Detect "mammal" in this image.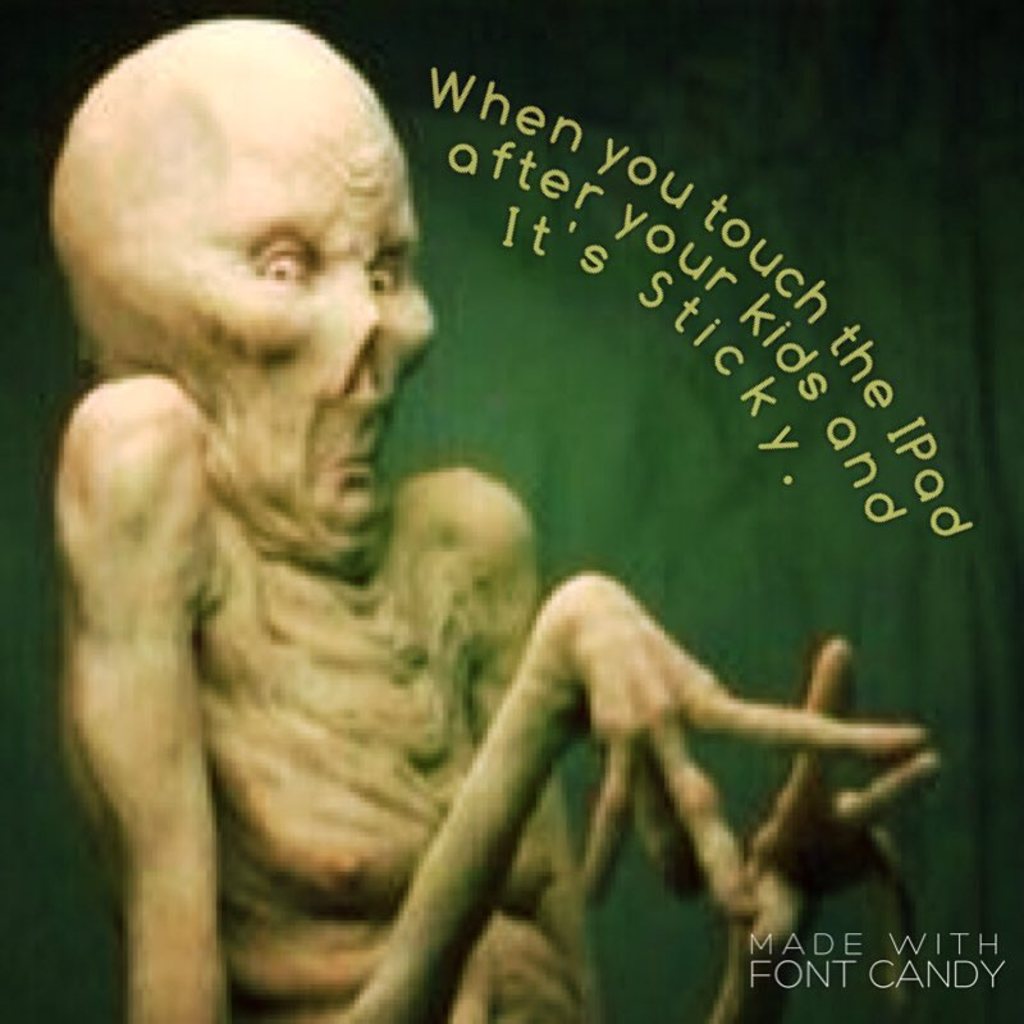
Detection: [left=91, top=0, right=969, bottom=1023].
